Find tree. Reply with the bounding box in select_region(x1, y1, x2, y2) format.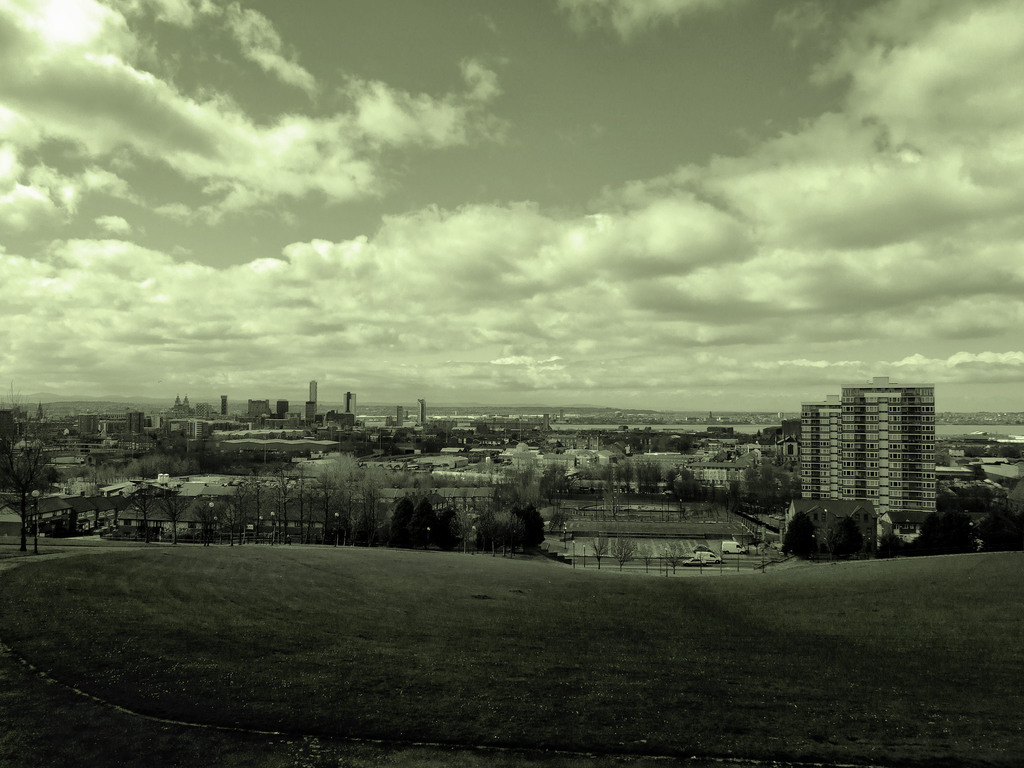
select_region(510, 431, 516, 440).
